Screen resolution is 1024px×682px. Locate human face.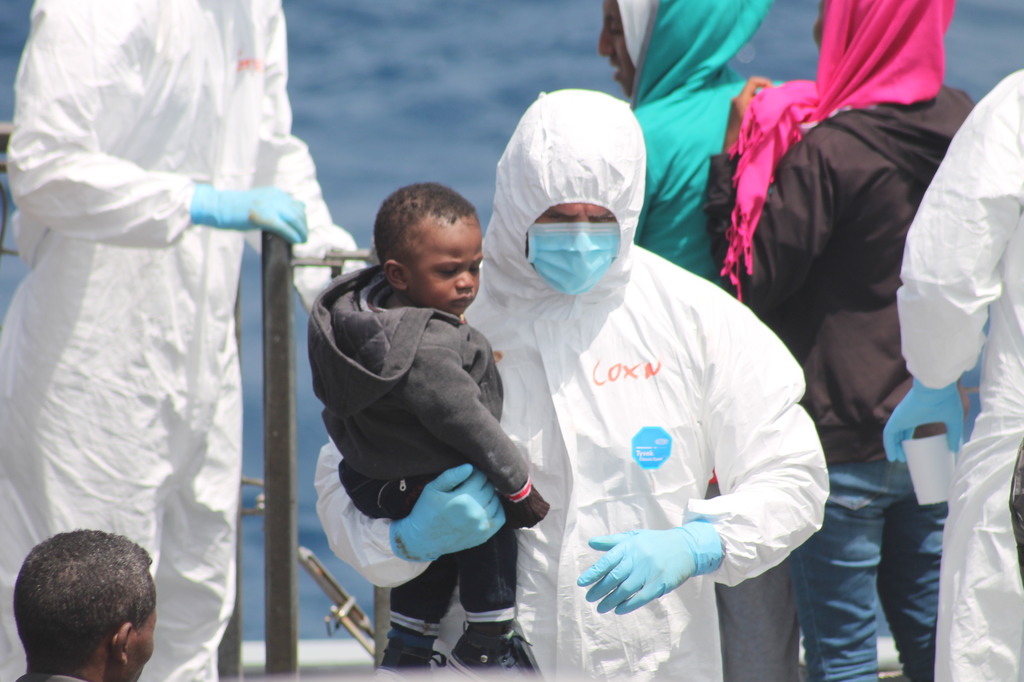
bbox(598, 0, 636, 95).
